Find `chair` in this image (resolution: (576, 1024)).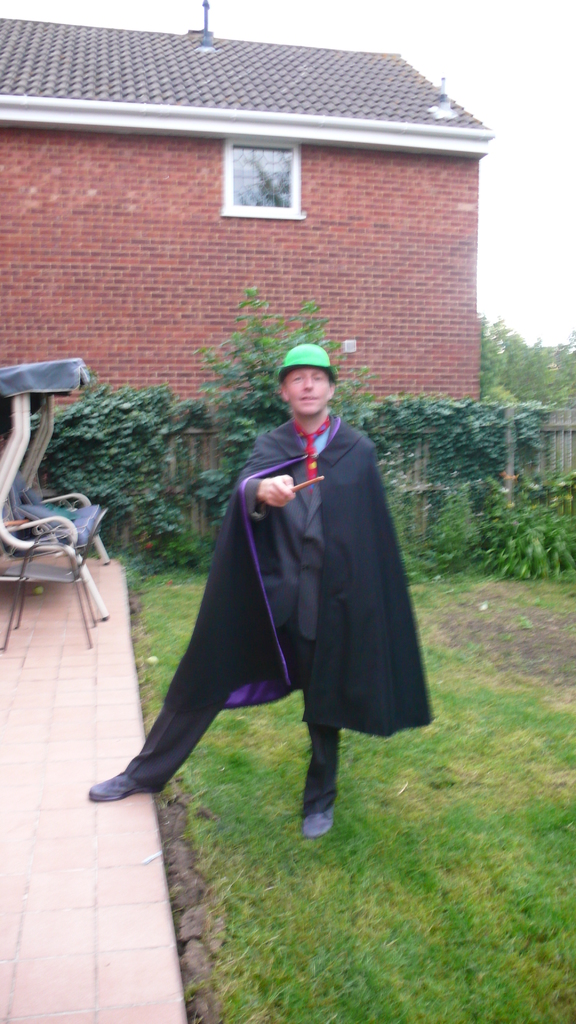
box=[0, 474, 114, 622].
